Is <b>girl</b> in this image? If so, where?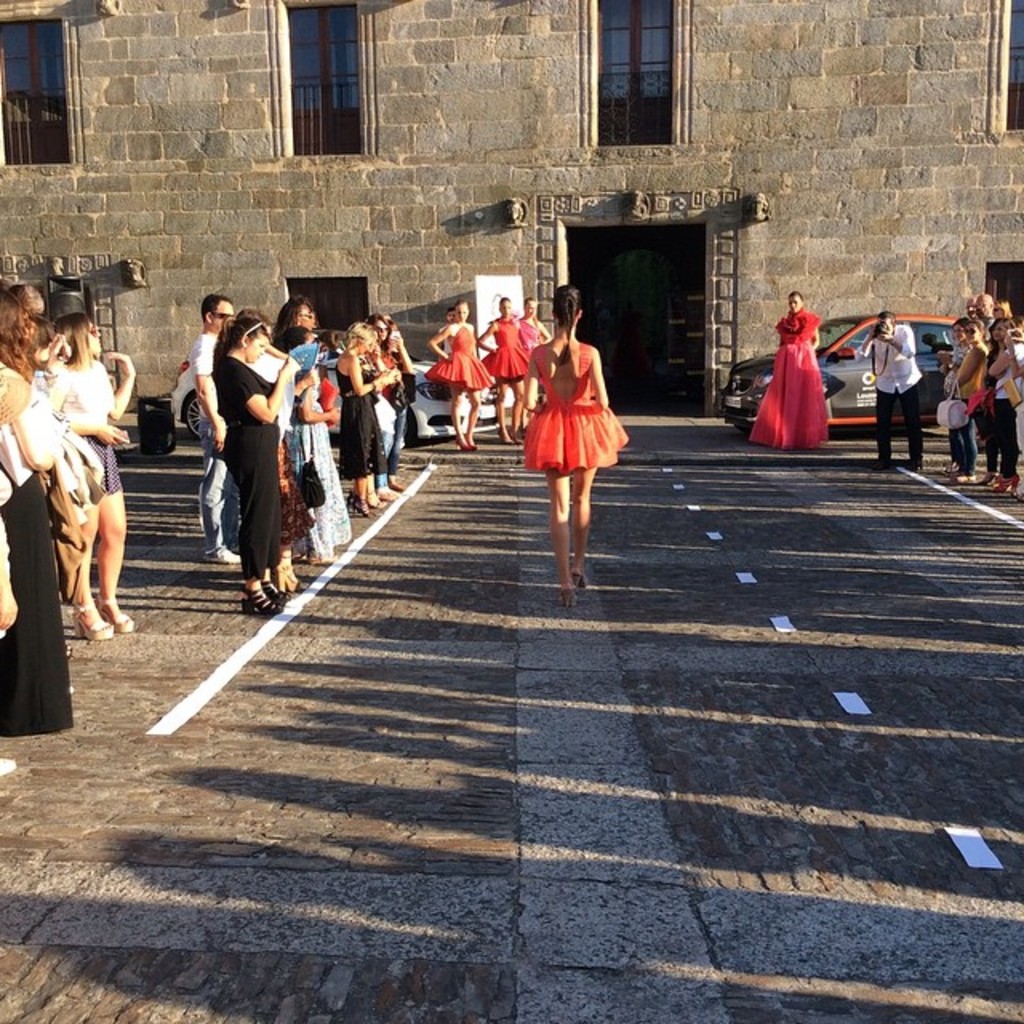
Yes, at Rect(50, 312, 136, 637).
